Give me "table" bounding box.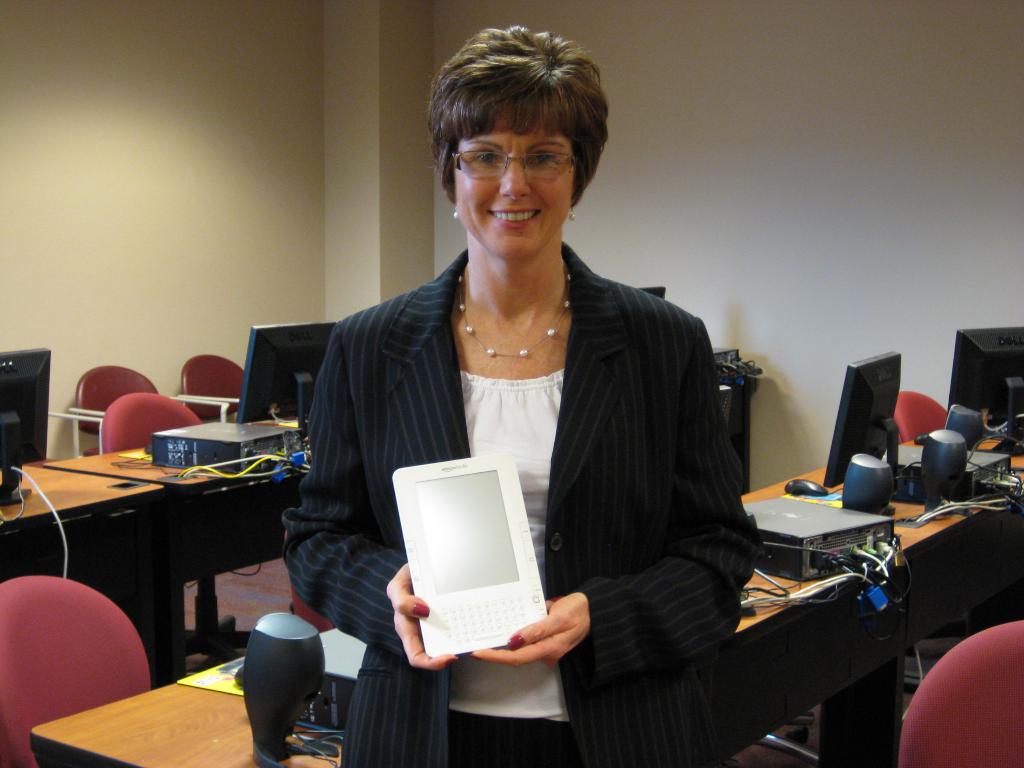
664 276 737 410.
